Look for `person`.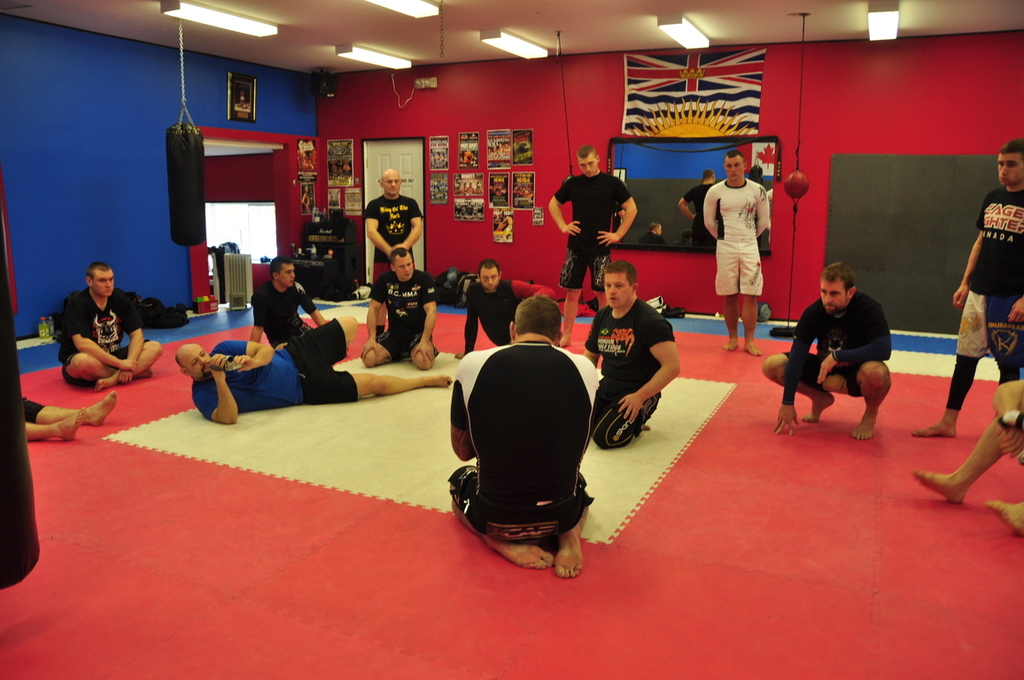
Found: 460, 267, 555, 357.
